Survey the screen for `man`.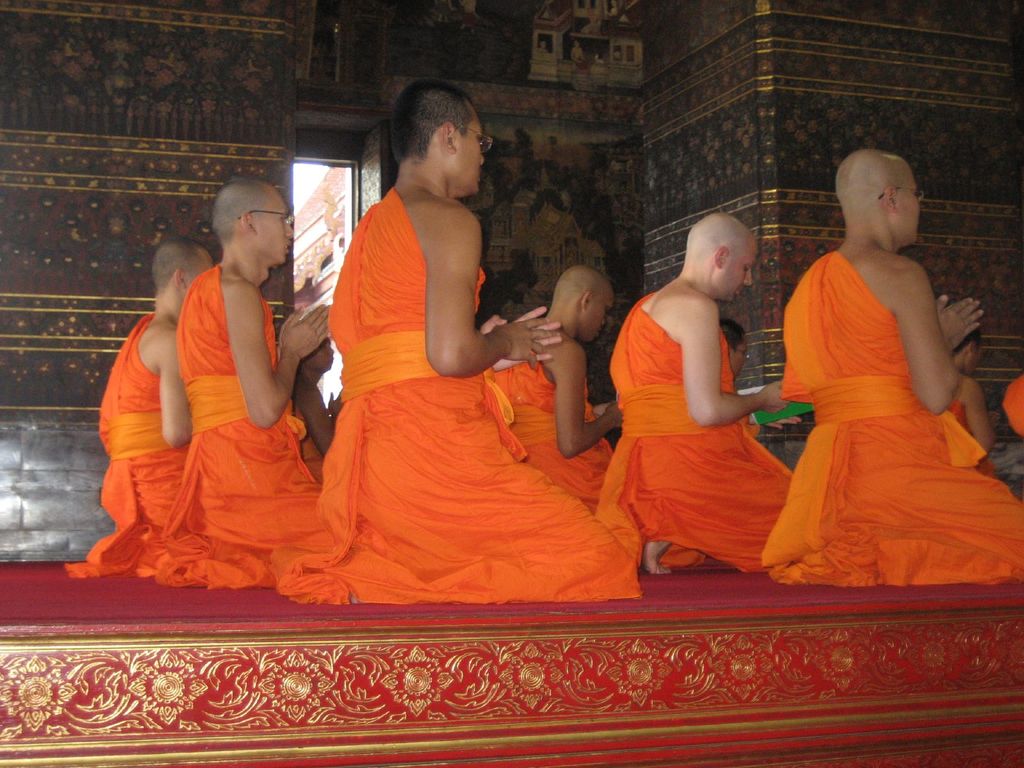
Survey found: bbox=[948, 327, 994, 470].
